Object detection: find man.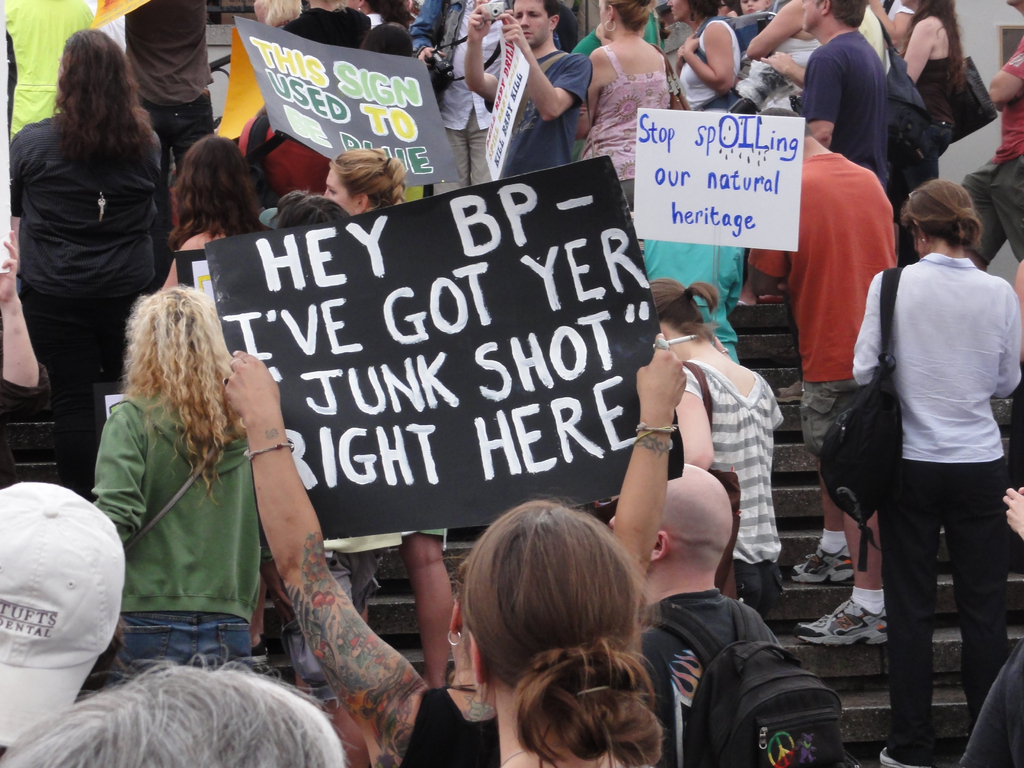
{"left": 771, "top": 109, "right": 894, "bottom": 644}.
